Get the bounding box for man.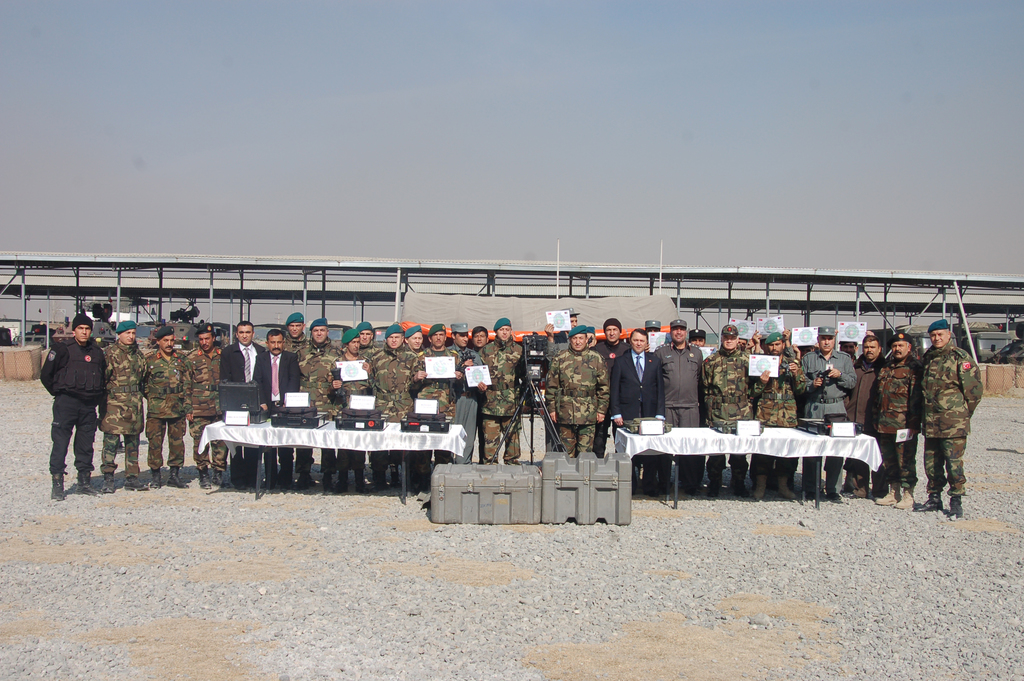
[875,329,929,513].
